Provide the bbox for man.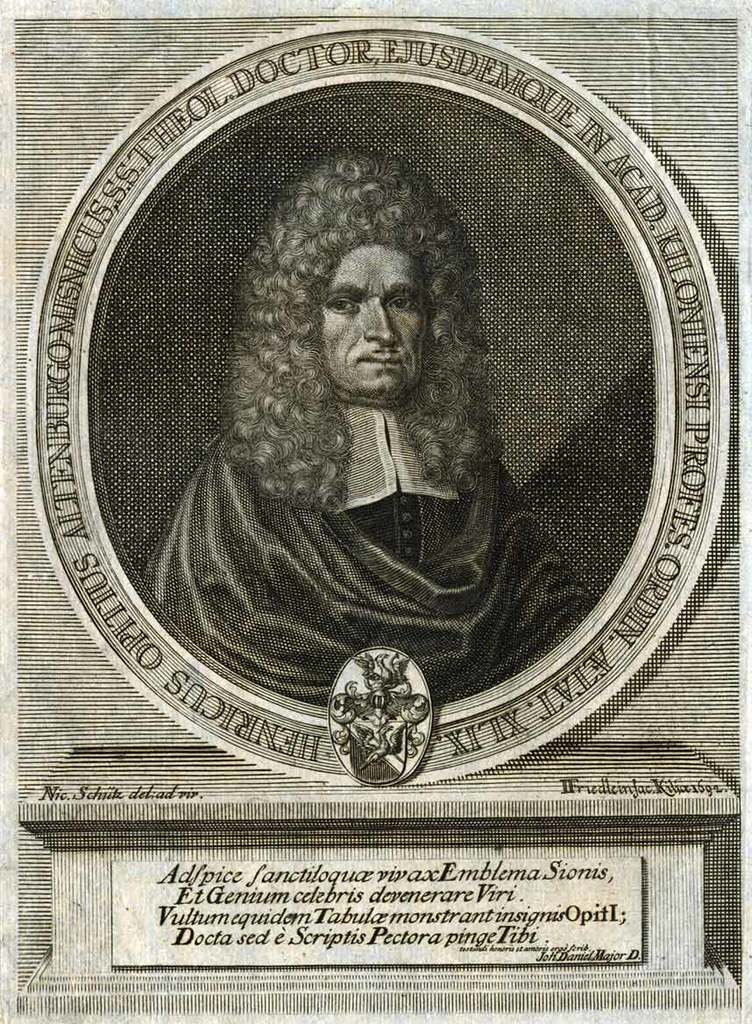
l=166, t=172, r=558, b=648.
